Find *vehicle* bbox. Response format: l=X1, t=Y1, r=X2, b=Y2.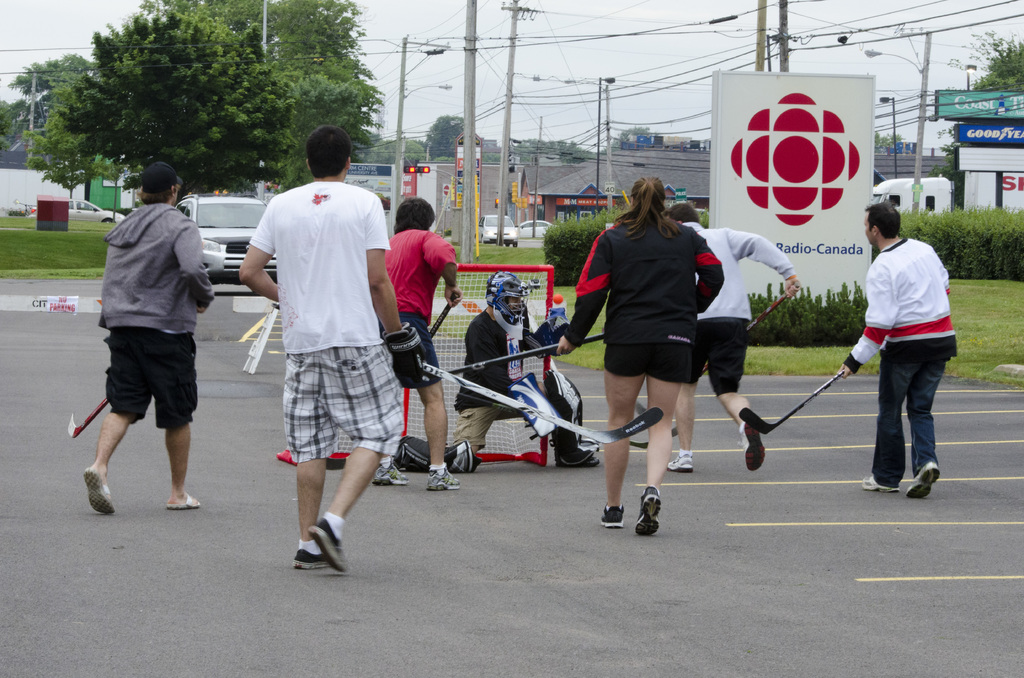
l=872, t=175, r=887, b=188.
